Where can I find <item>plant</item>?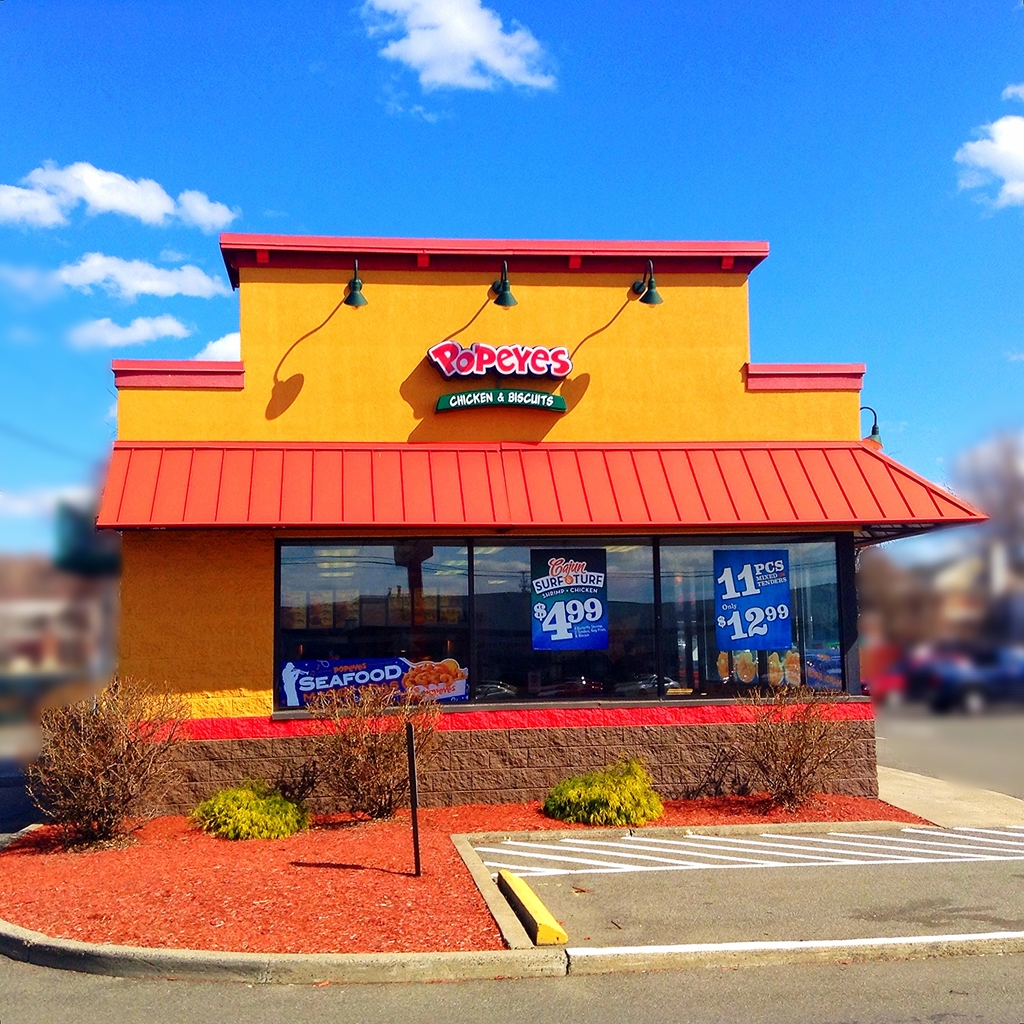
You can find it at 296/675/445/829.
